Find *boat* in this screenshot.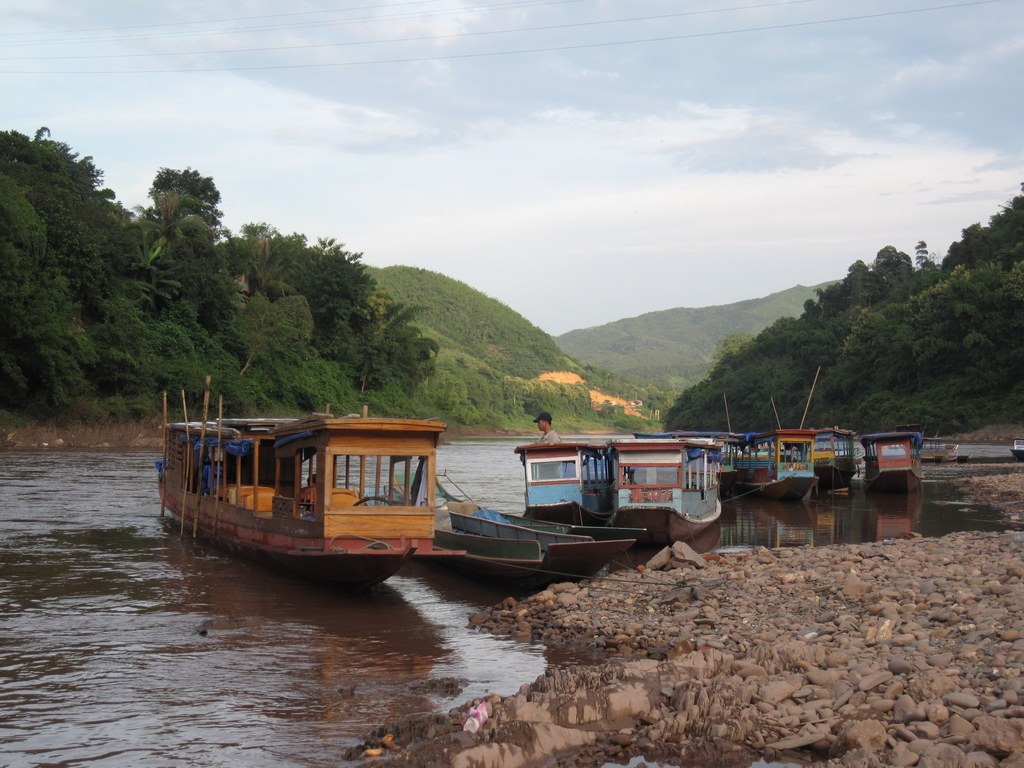
The bounding box for *boat* is box=[799, 424, 861, 486].
